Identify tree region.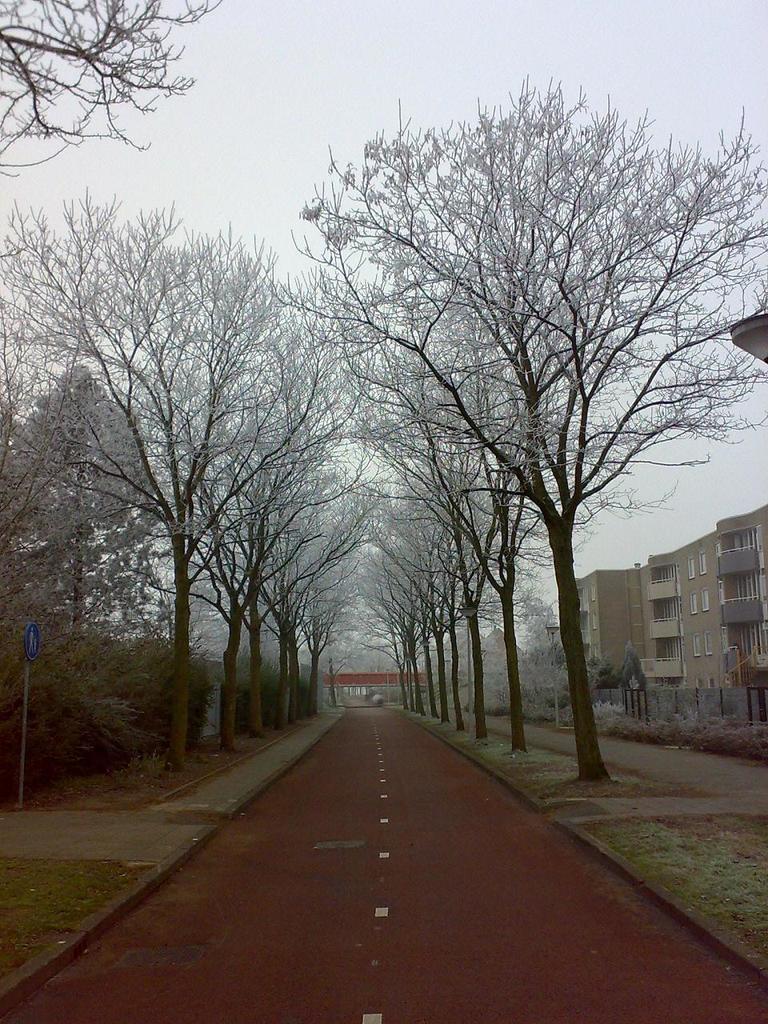
Region: [48,143,354,794].
